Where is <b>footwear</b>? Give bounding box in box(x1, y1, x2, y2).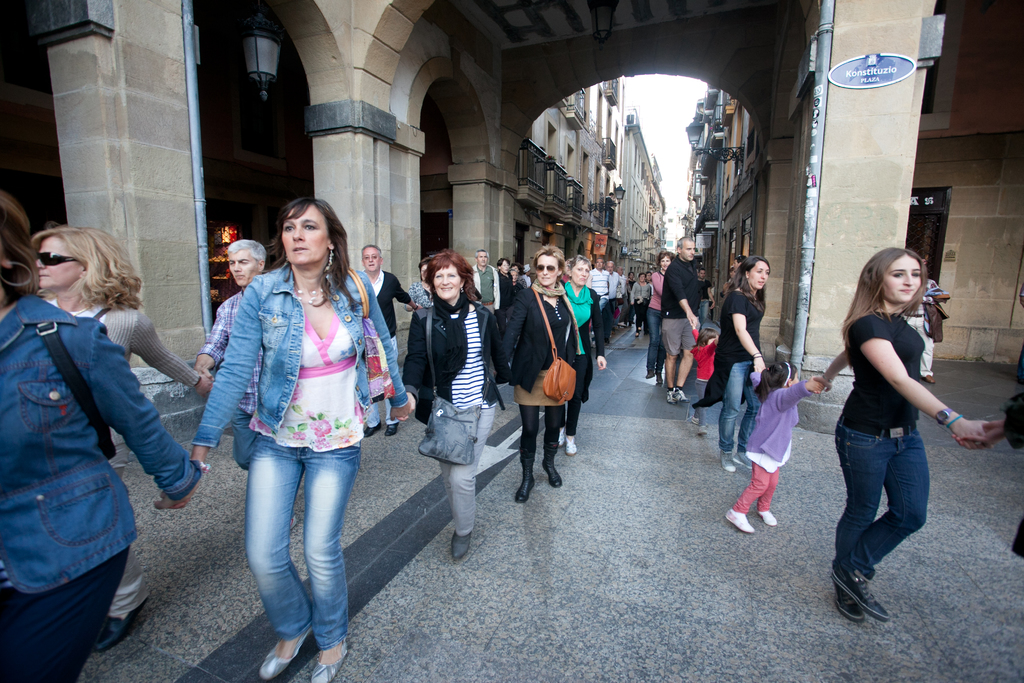
box(761, 509, 775, 523).
